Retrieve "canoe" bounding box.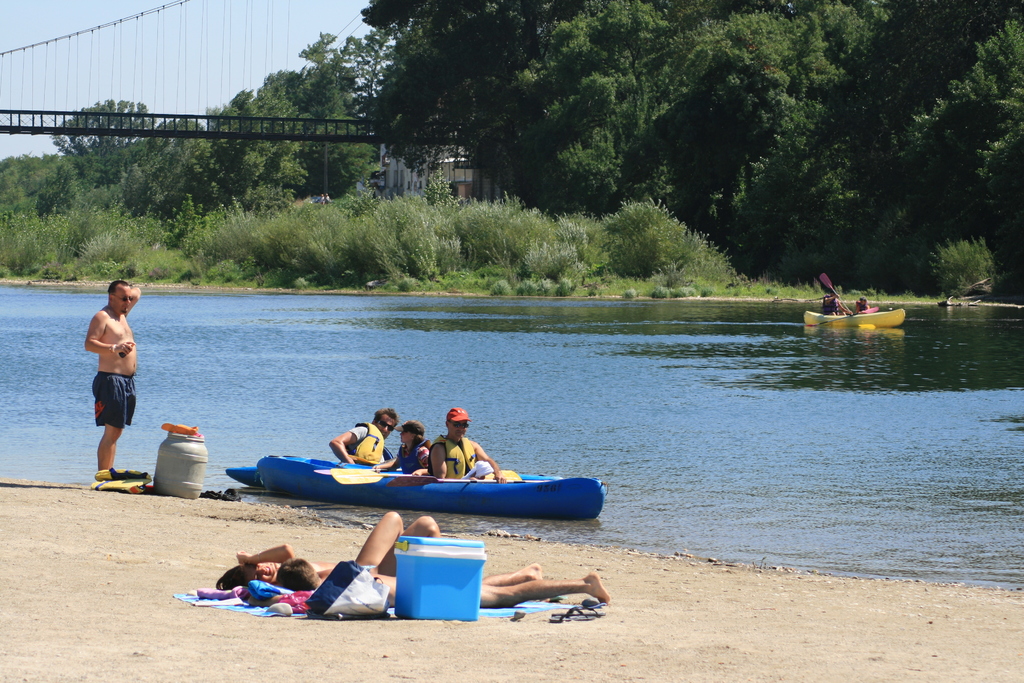
Bounding box: <bbox>797, 307, 901, 328</bbox>.
